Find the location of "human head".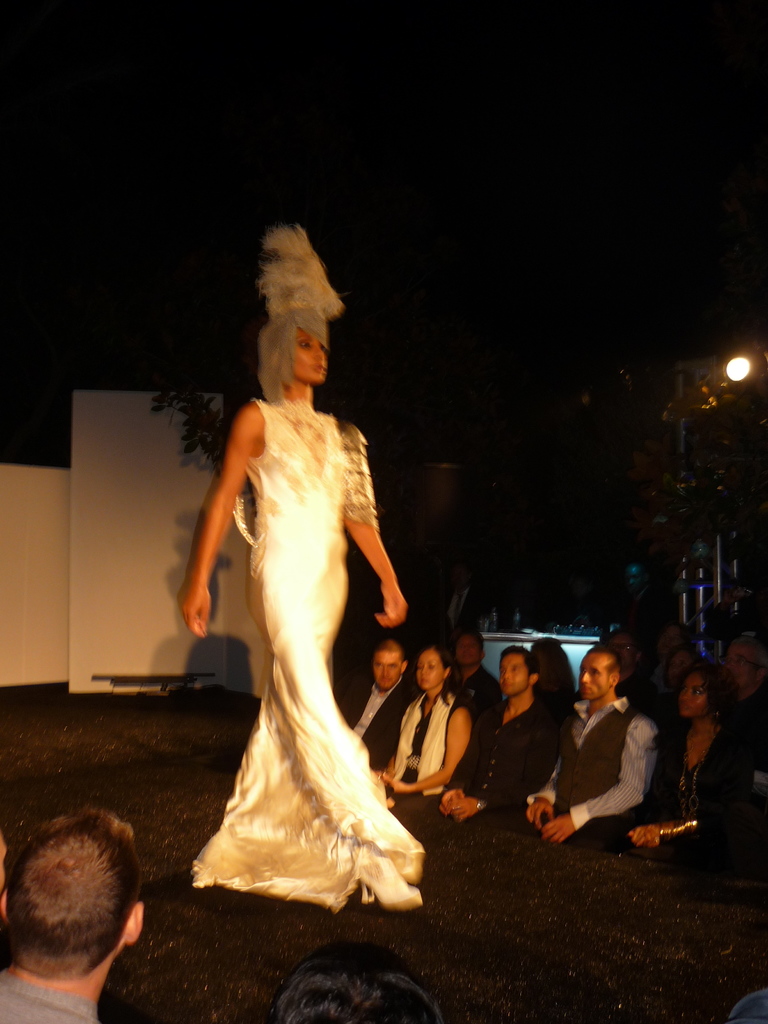
Location: (499, 646, 539, 693).
